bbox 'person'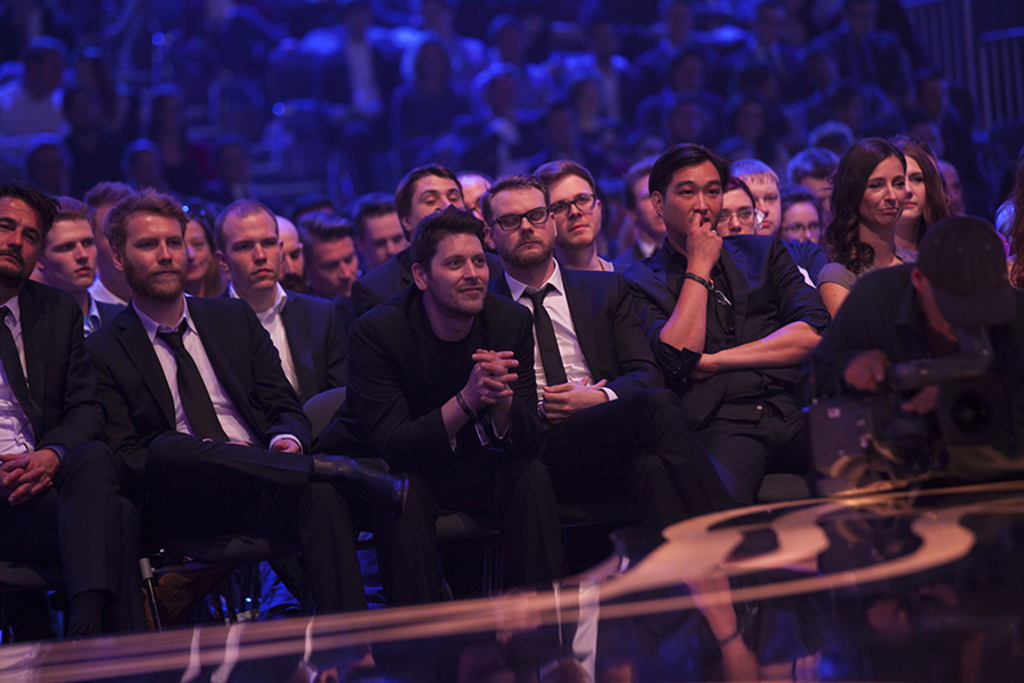
x1=775 y1=186 x2=839 y2=250
